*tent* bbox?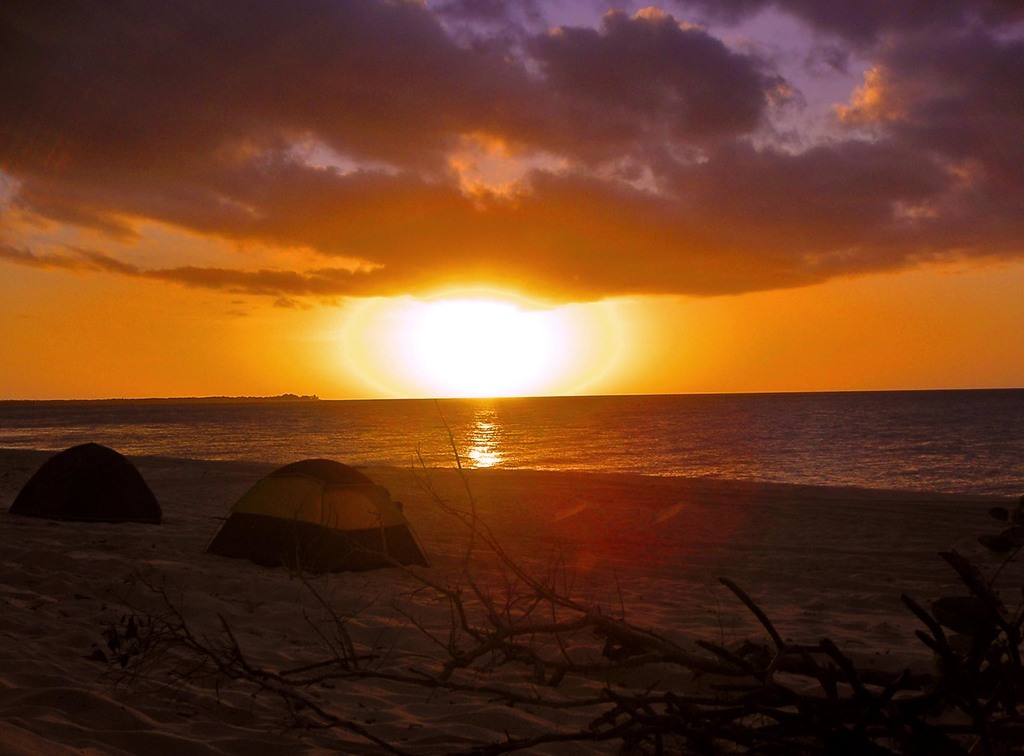
[204, 461, 431, 579]
